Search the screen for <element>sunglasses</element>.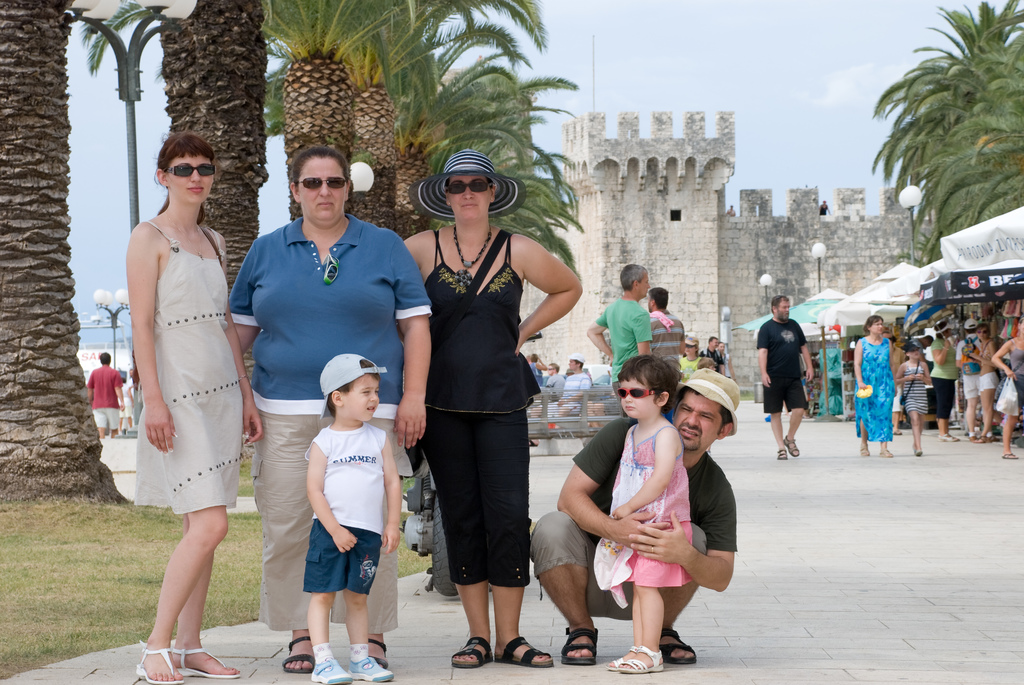
Found at {"x1": 618, "y1": 388, "x2": 657, "y2": 399}.
